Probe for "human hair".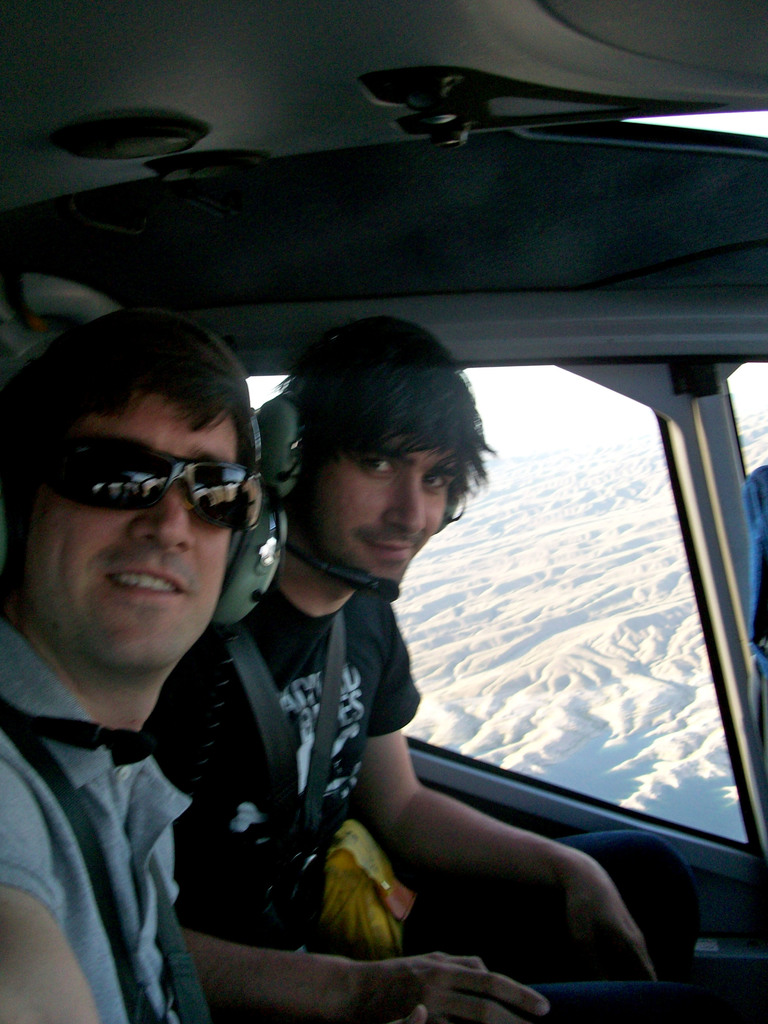
Probe result: detection(279, 319, 482, 547).
